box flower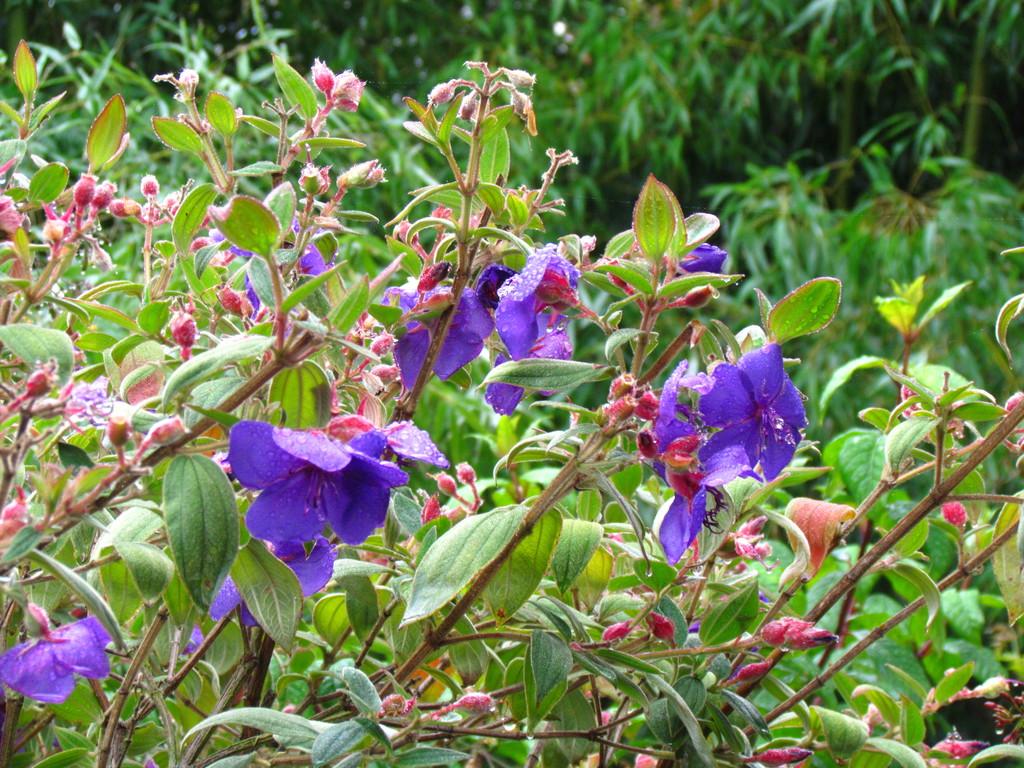
<region>650, 614, 676, 651</region>
